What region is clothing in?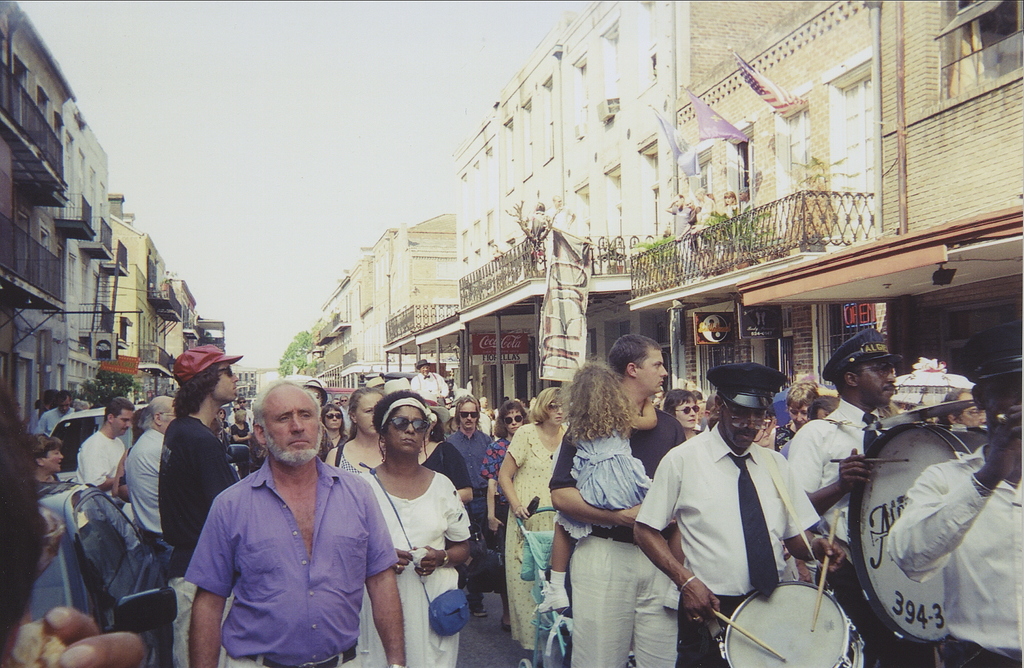
[x1=125, y1=429, x2=167, y2=539].
